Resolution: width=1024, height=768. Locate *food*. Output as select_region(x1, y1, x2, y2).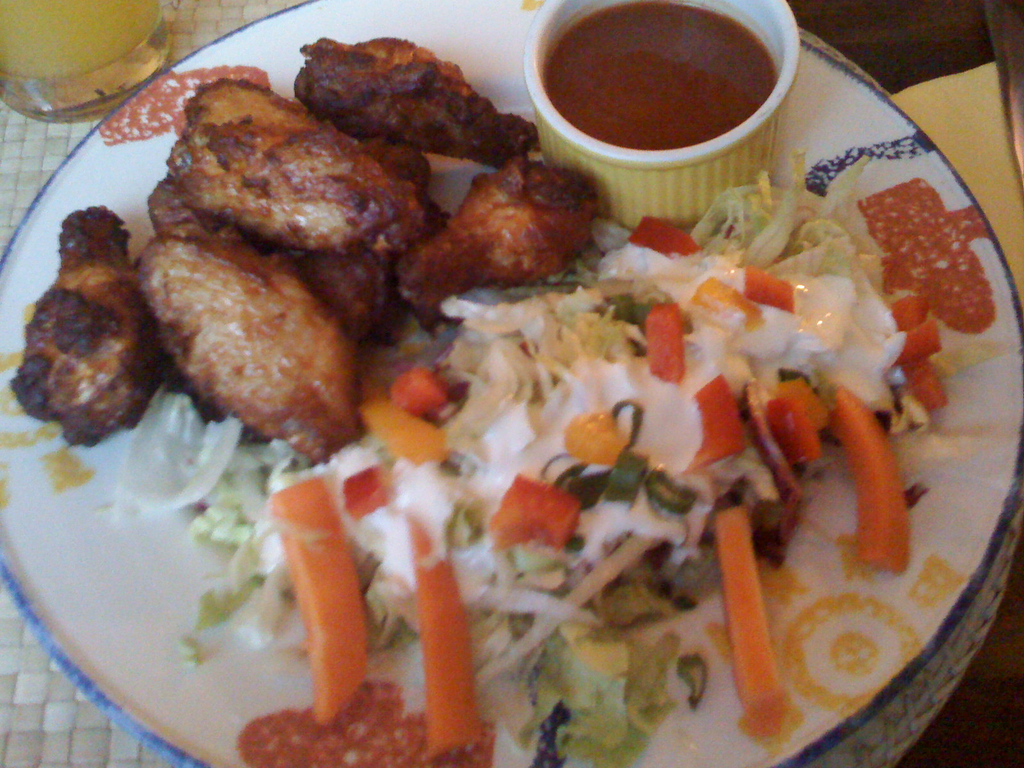
select_region(543, 0, 772, 168).
